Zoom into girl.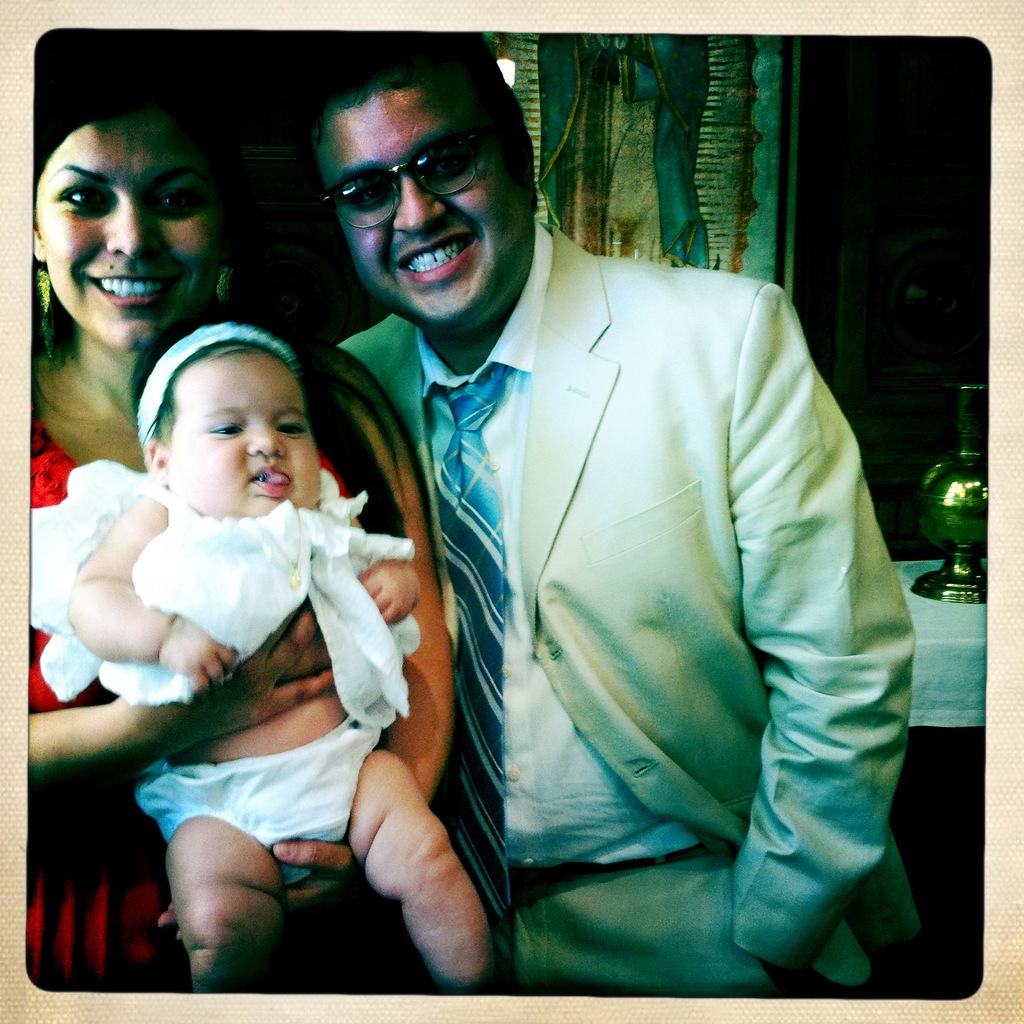
Zoom target: Rect(36, 300, 499, 994).
